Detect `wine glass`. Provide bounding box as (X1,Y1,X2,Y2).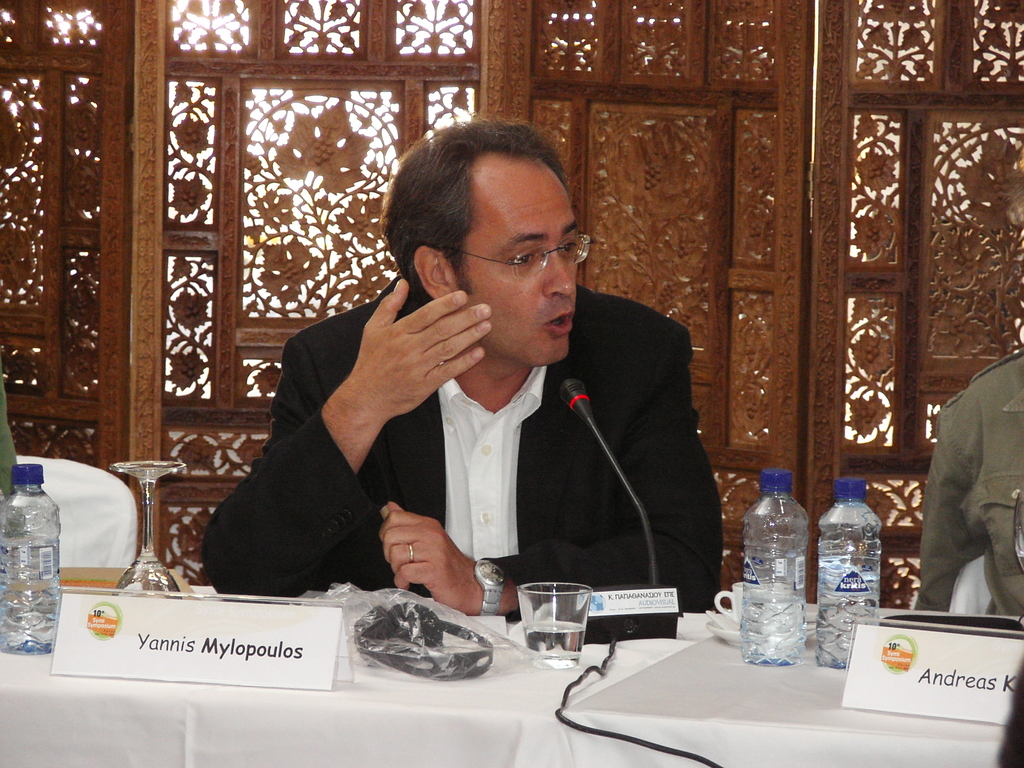
(112,458,183,599).
